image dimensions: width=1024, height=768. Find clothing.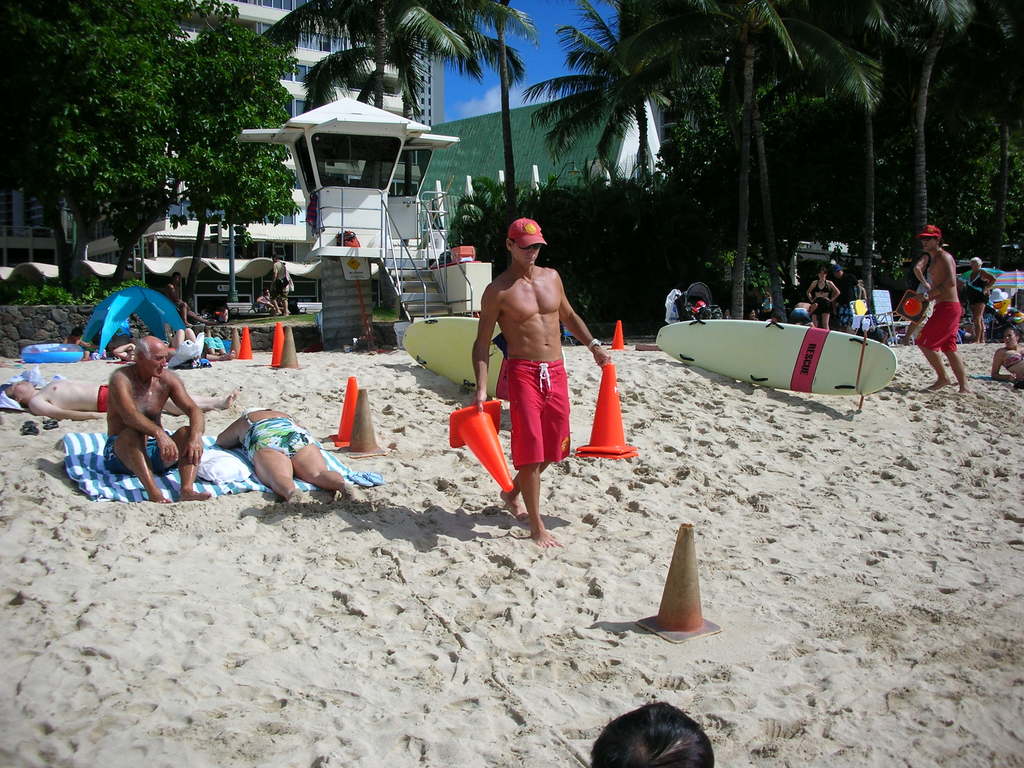
(913,298,963,351).
